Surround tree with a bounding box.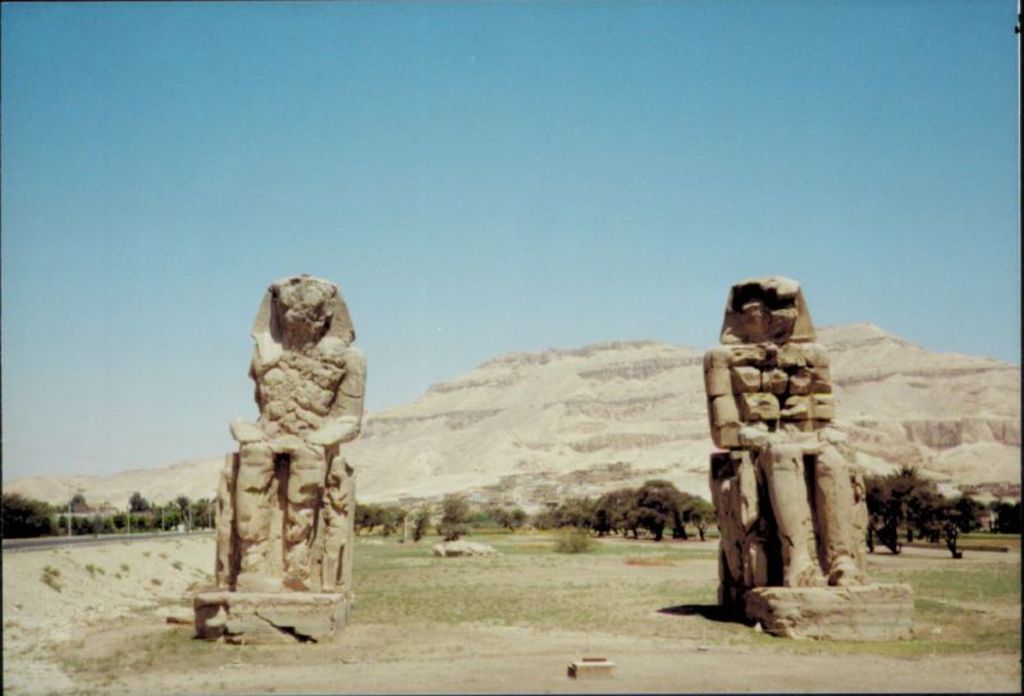
[left=948, top=495, right=972, bottom=523].
